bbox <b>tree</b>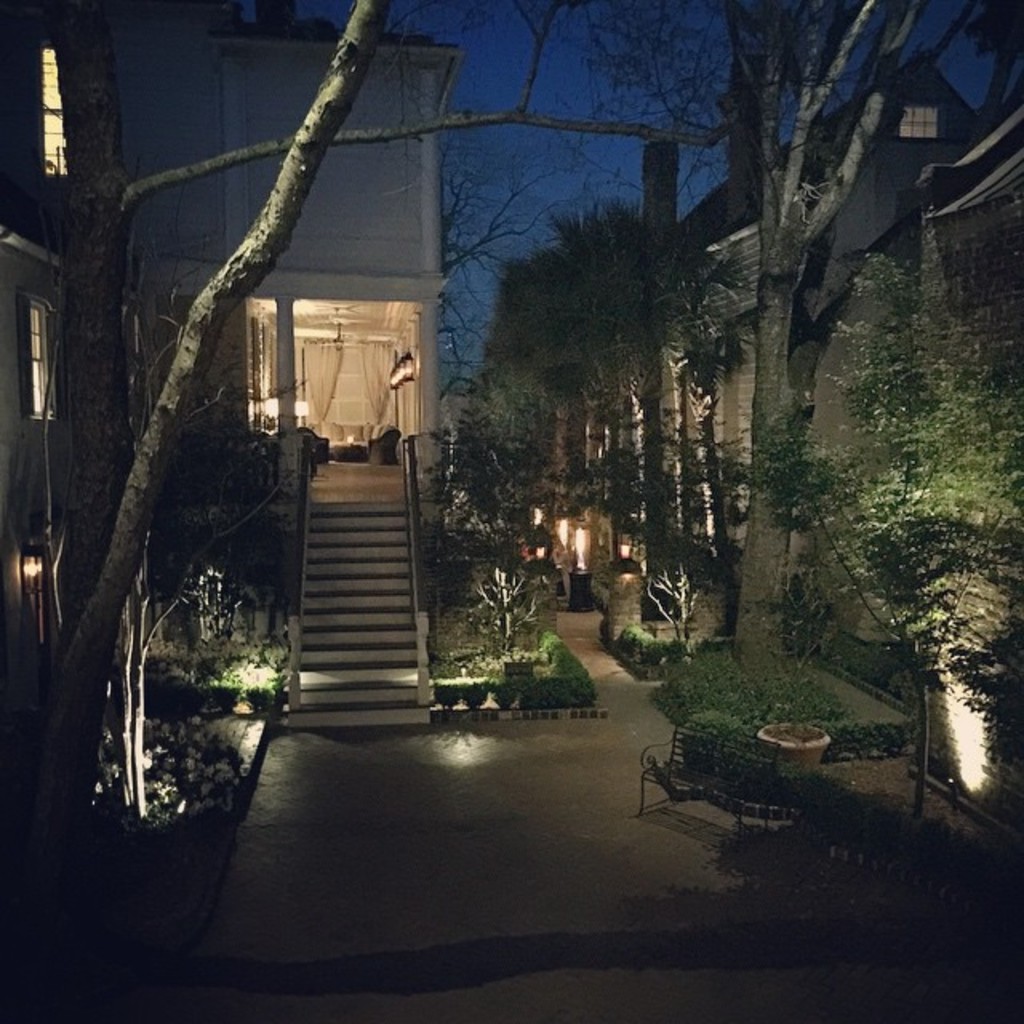
x1=701, y1=6, x2=936, y2=674
